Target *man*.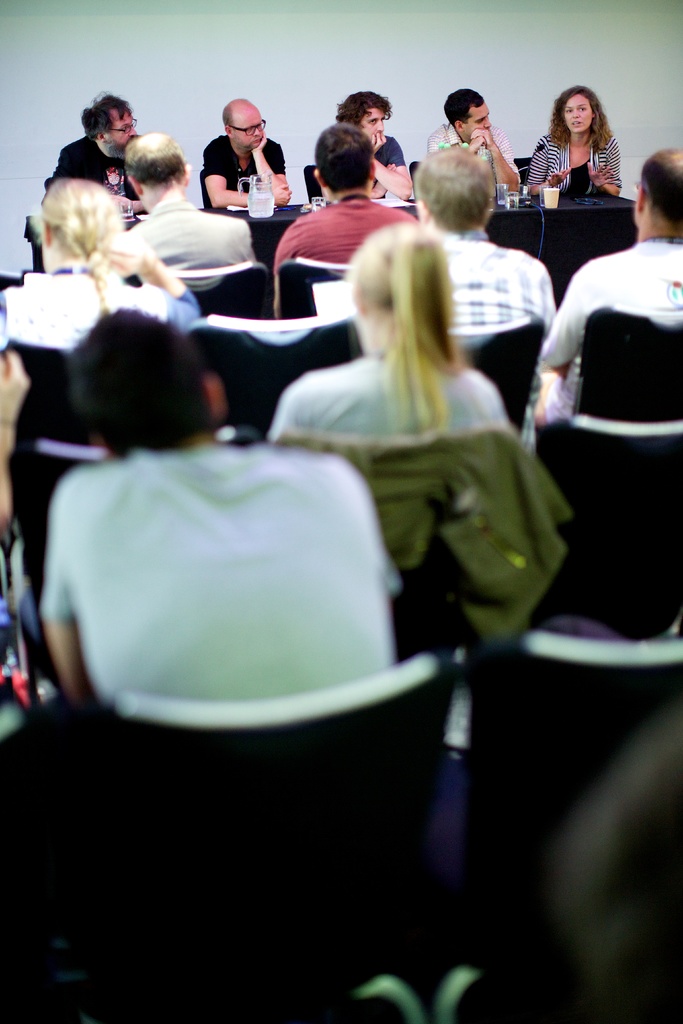
Target region: crop(117, 131, 261, 296).
